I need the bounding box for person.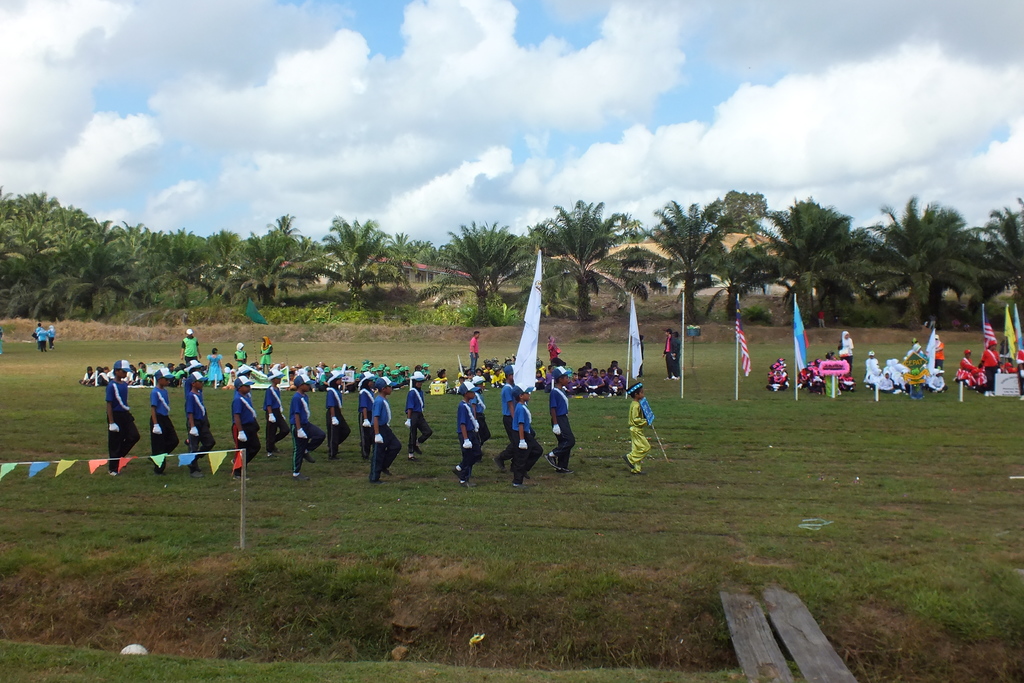
Here it is: left=185, top=373, right=216, bottom=475.
